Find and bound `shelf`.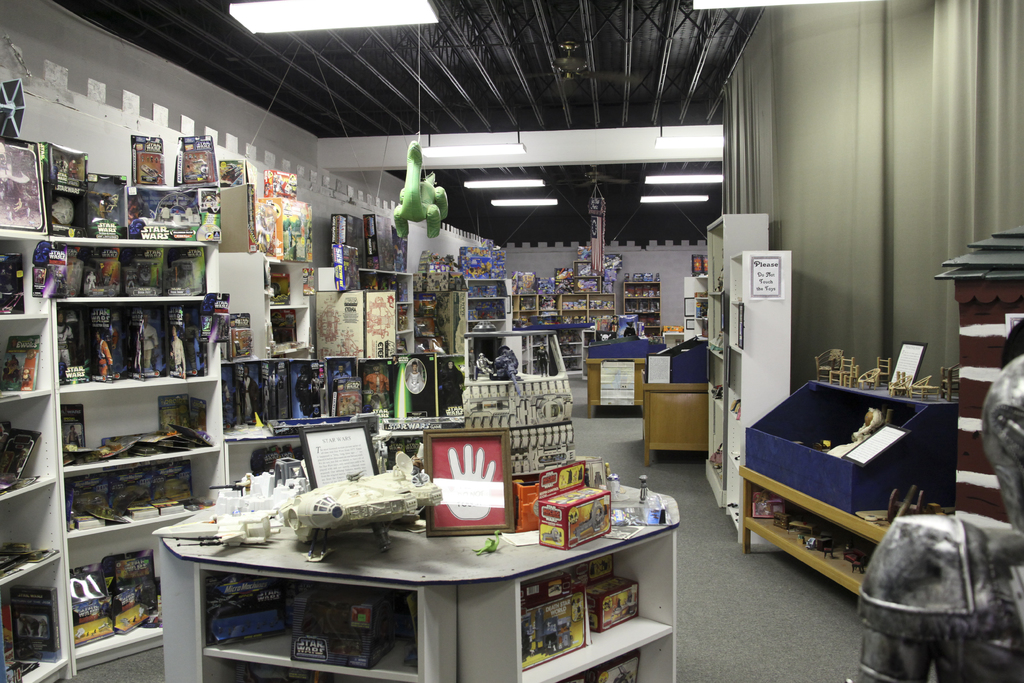
Bound: Rect(49, 303, 220, 402).
